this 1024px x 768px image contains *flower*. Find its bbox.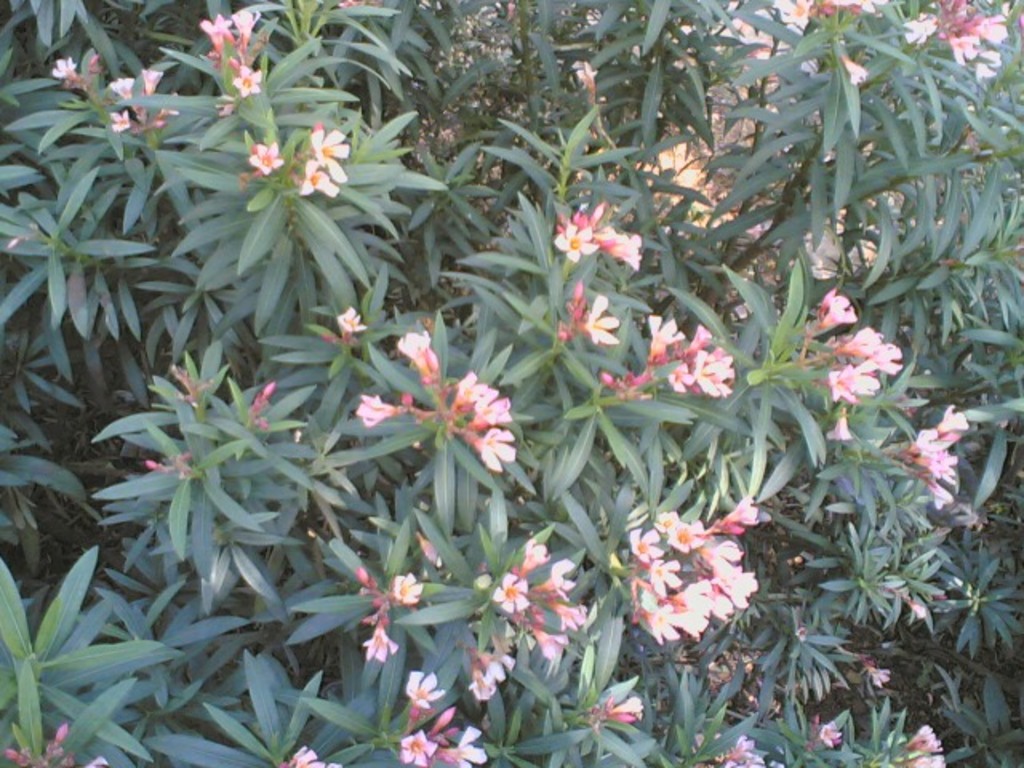
824 368 877 395.
